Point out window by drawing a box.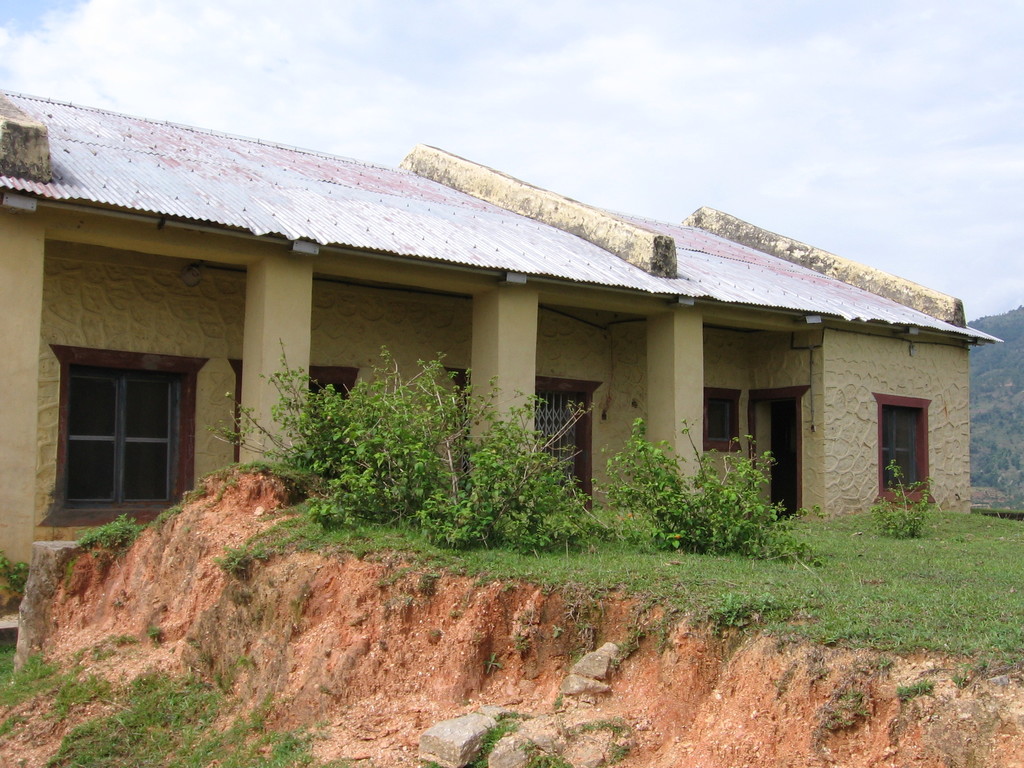
{"x1": 877, "y1": 404, "x2": 924, "y2": 490}.
